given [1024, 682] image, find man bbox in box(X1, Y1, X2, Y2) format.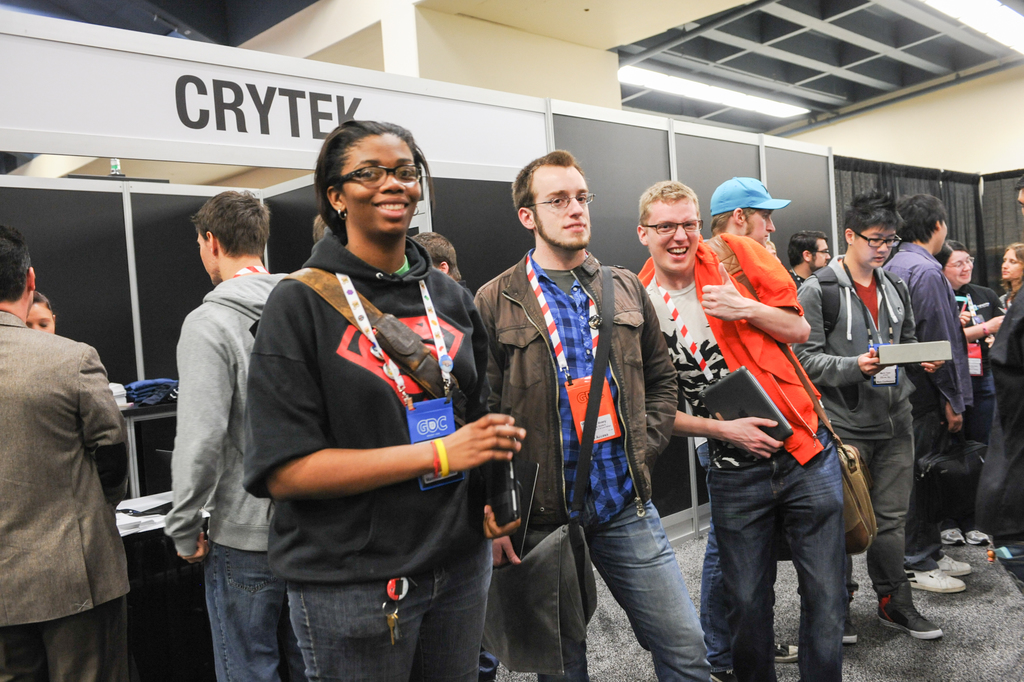
box(895, 196, 975, 539).
